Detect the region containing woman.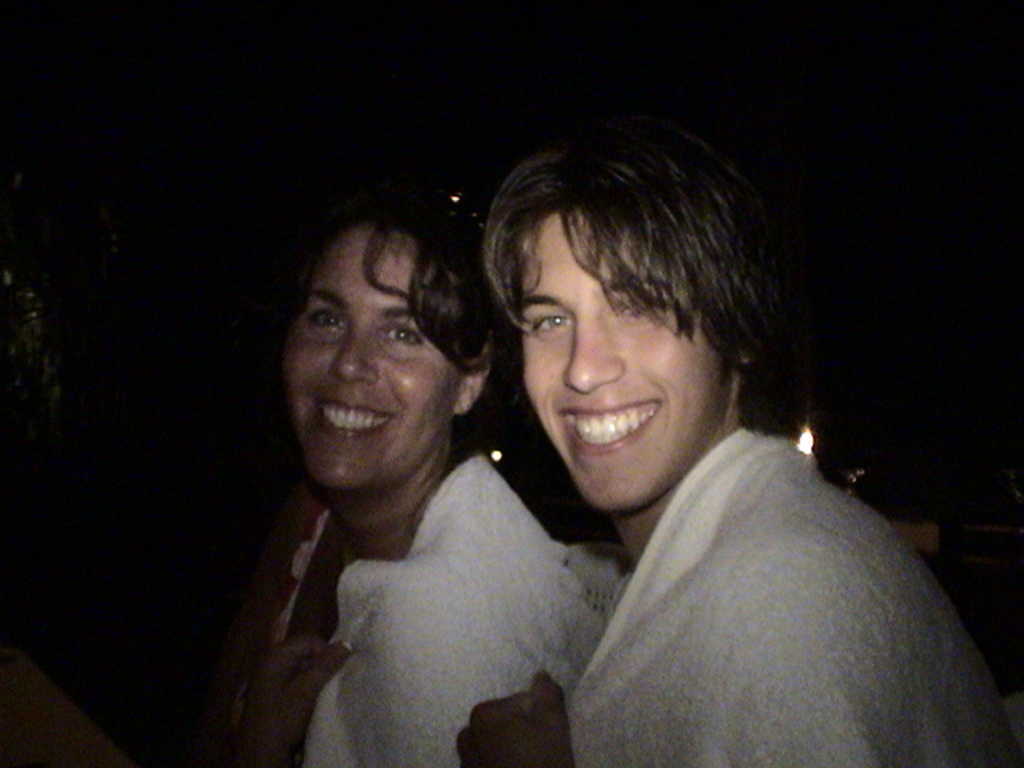
BBox(248, 194, 606, 758).
